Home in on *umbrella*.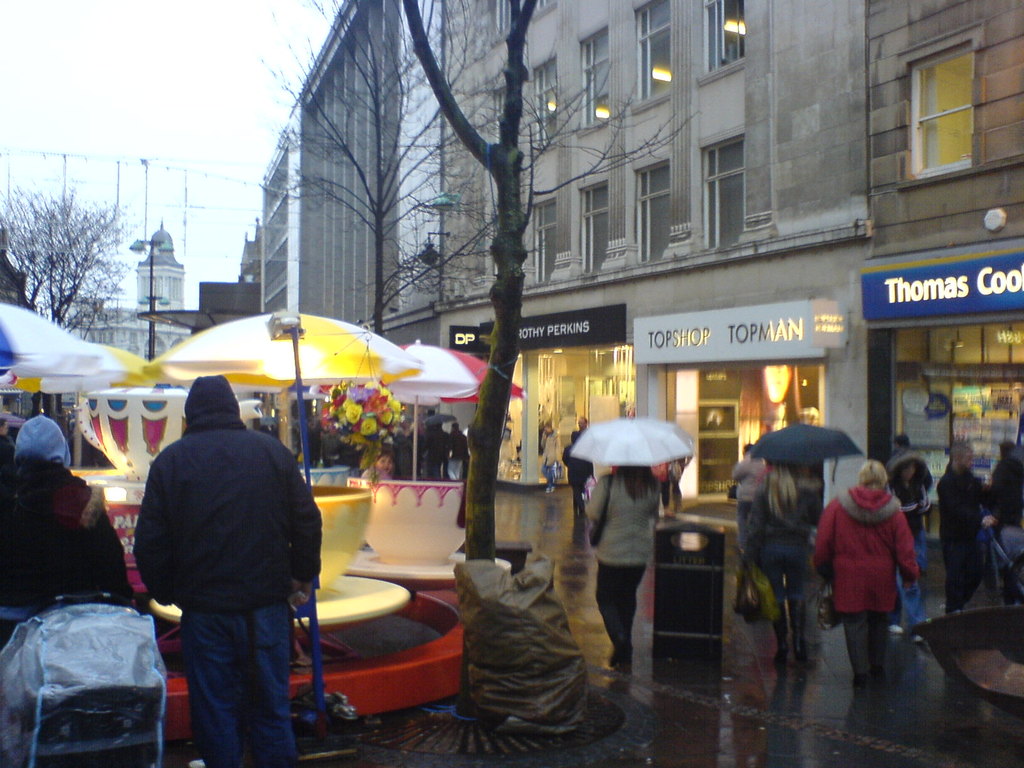
Homed in at 572/415/687/468.
